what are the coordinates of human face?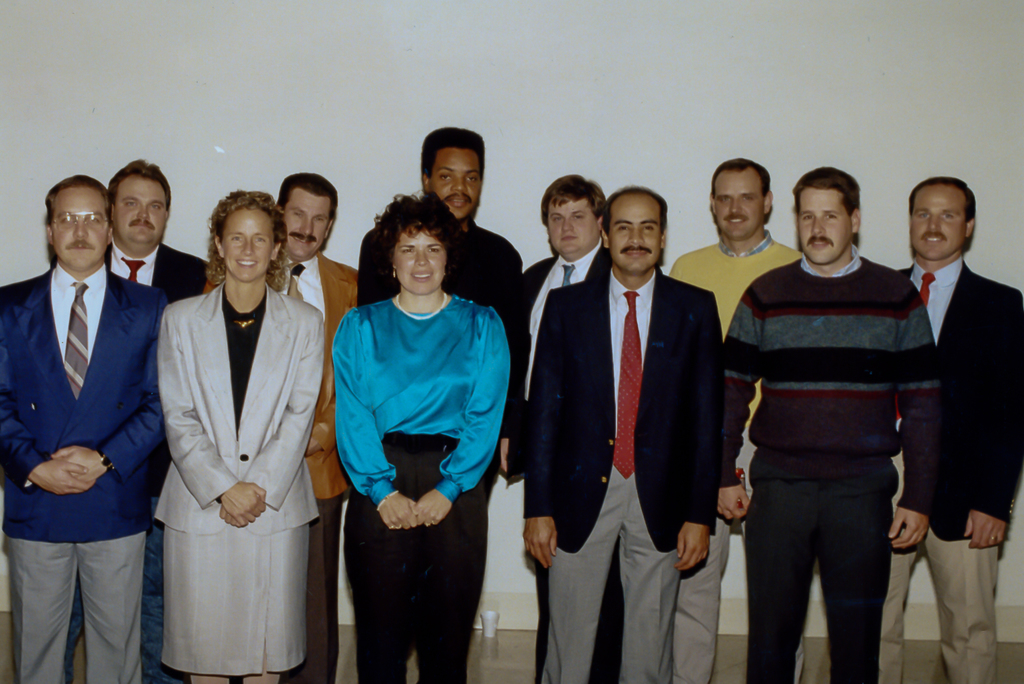
<region>610, 195, 662, 271</region>.
